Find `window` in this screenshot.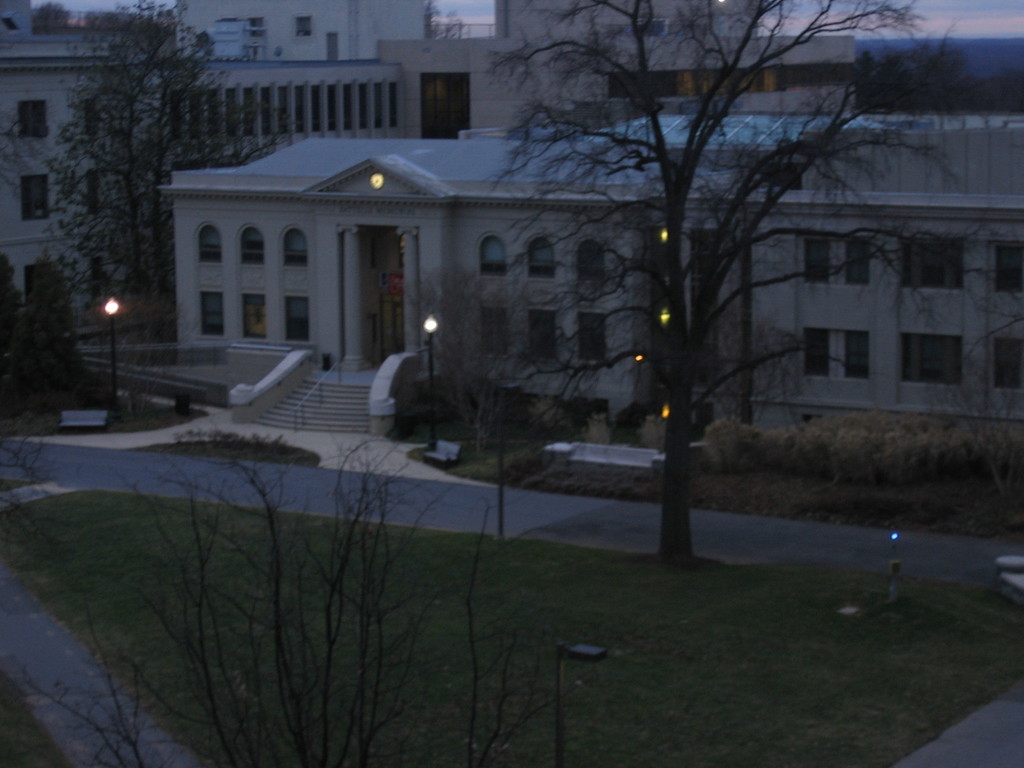
The bounding box for `window` is detection(579, 318, 611, 363).
